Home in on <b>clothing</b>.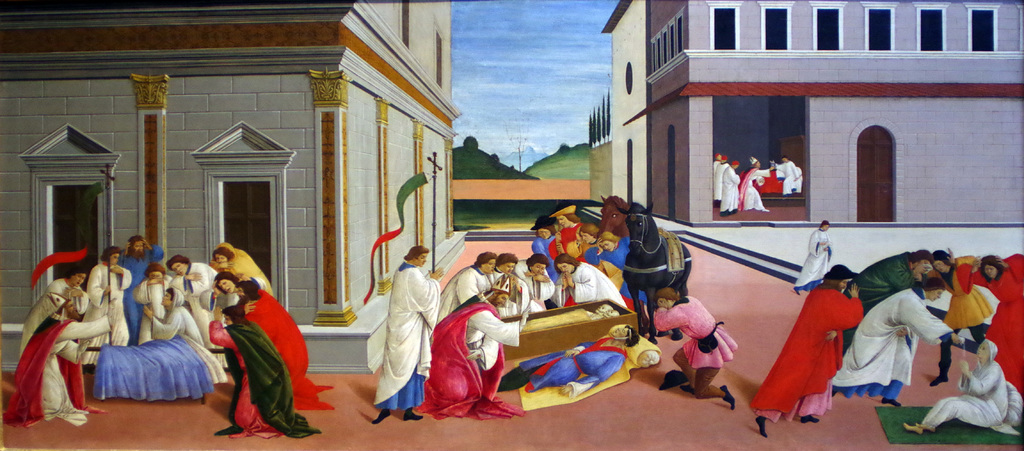
Homed in at 531 228 554 257.
